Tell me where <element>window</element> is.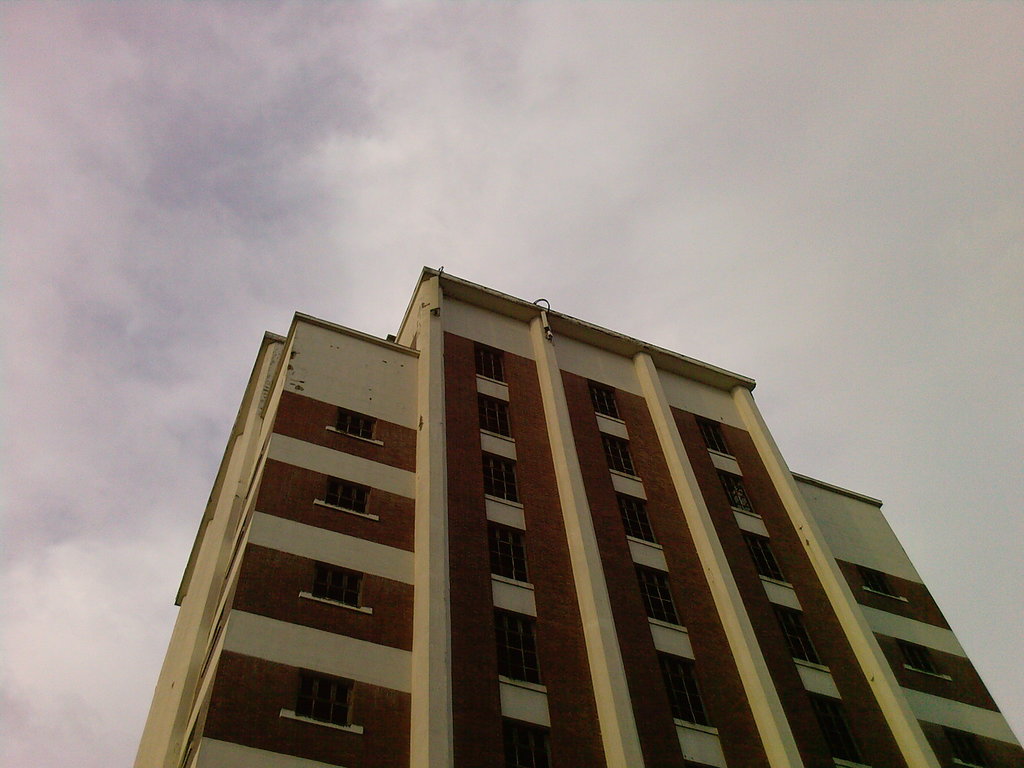
<element>window</element> is at select_region(494, 610, 541, 685).
